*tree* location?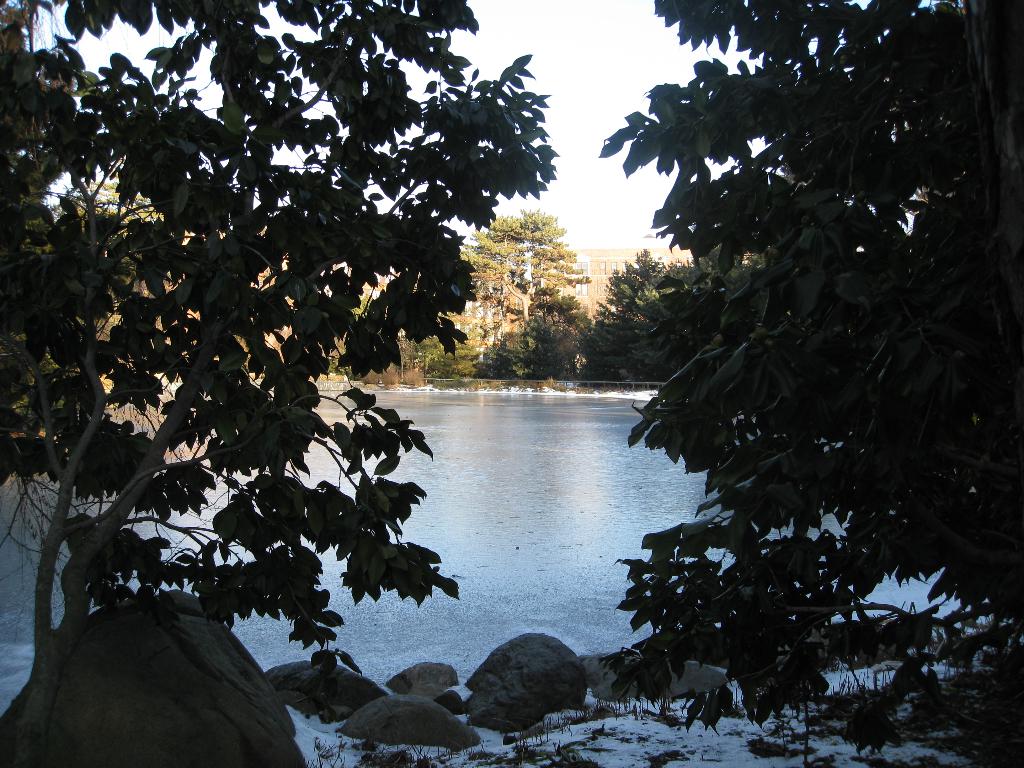
detection(531, 0, 999, 731)
